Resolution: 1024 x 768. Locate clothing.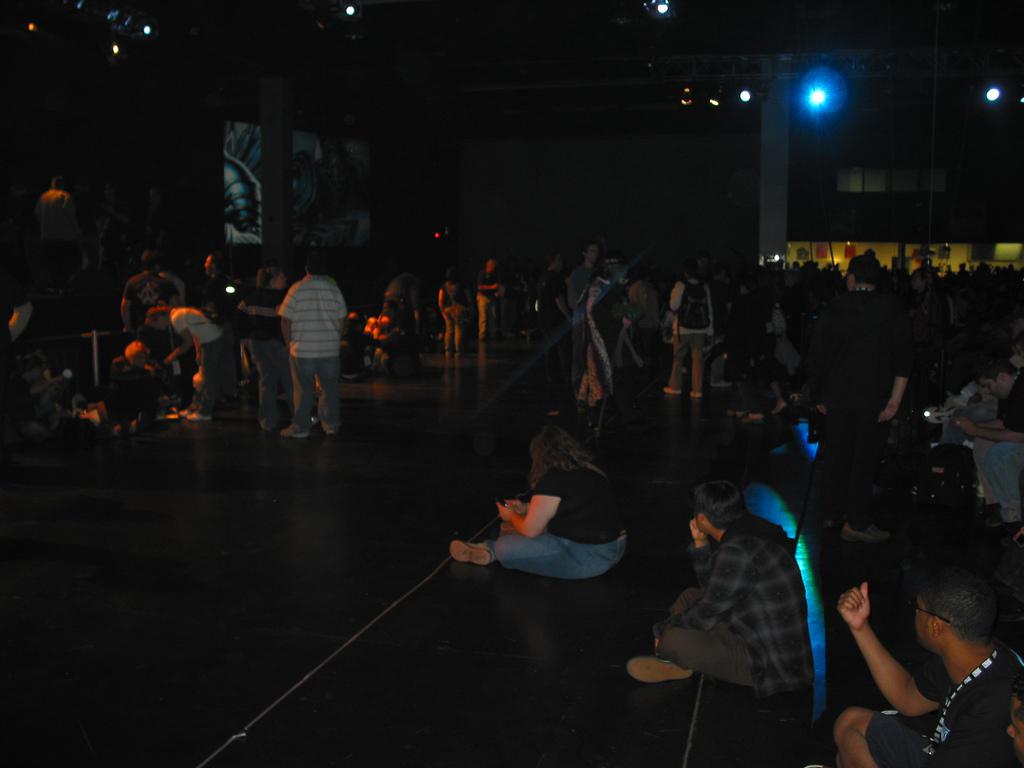
left=498, top=451, right=625, bottom=580.
